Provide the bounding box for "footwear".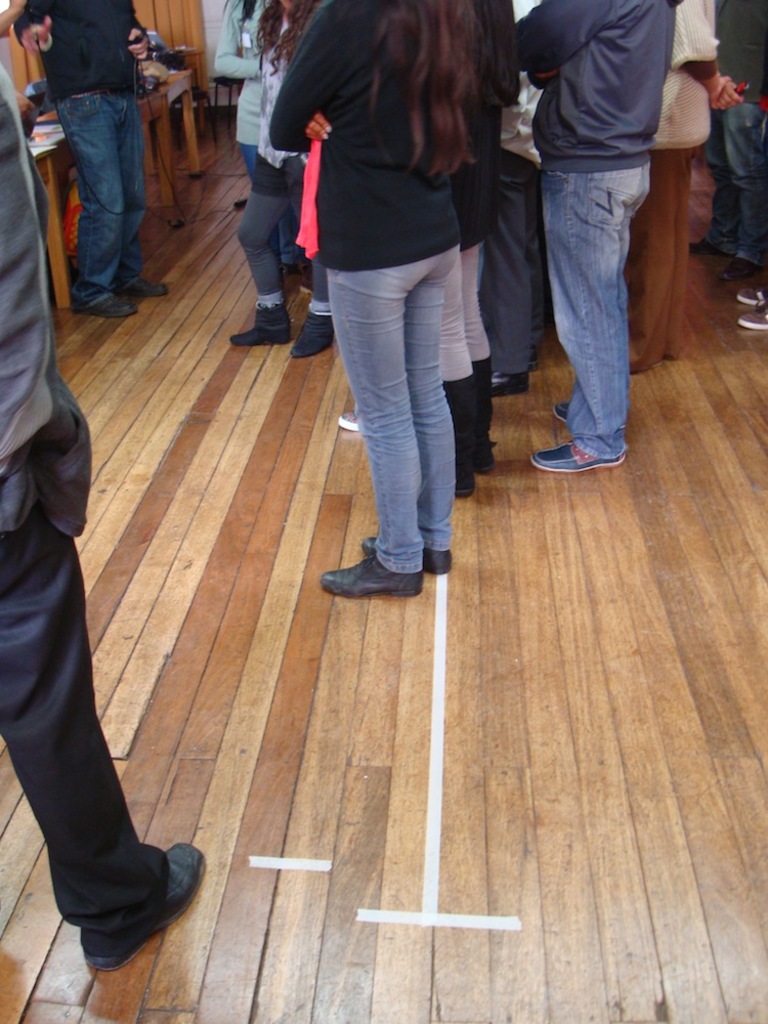
<box>726,258,760,282</box>.
